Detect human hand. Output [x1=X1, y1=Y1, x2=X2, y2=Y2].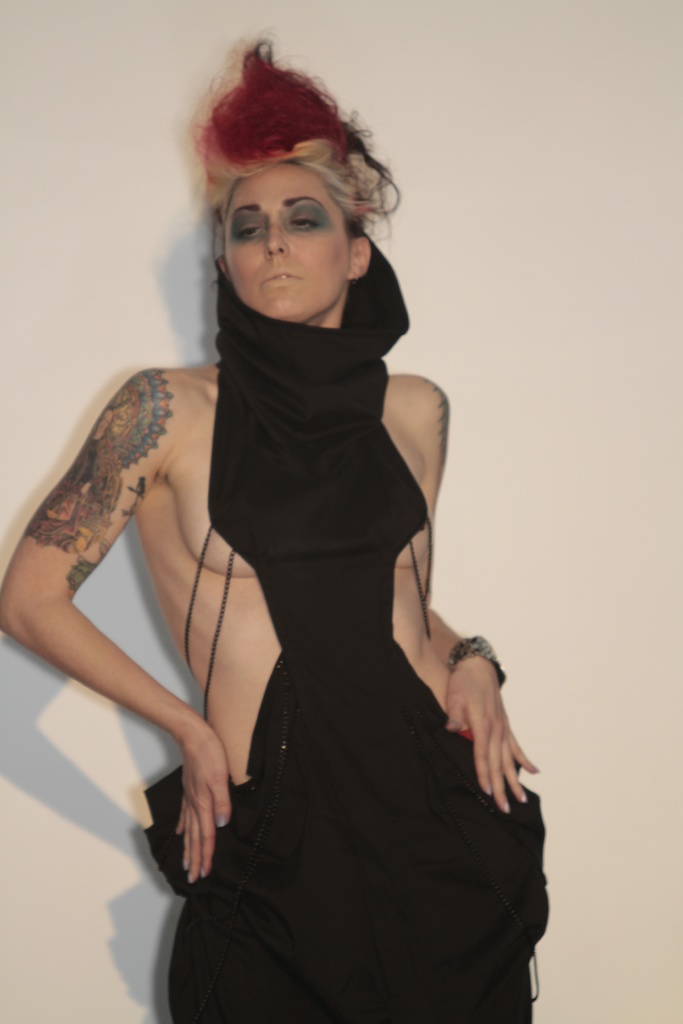
[x1=433, y1=623, x2=527, y2=825].
